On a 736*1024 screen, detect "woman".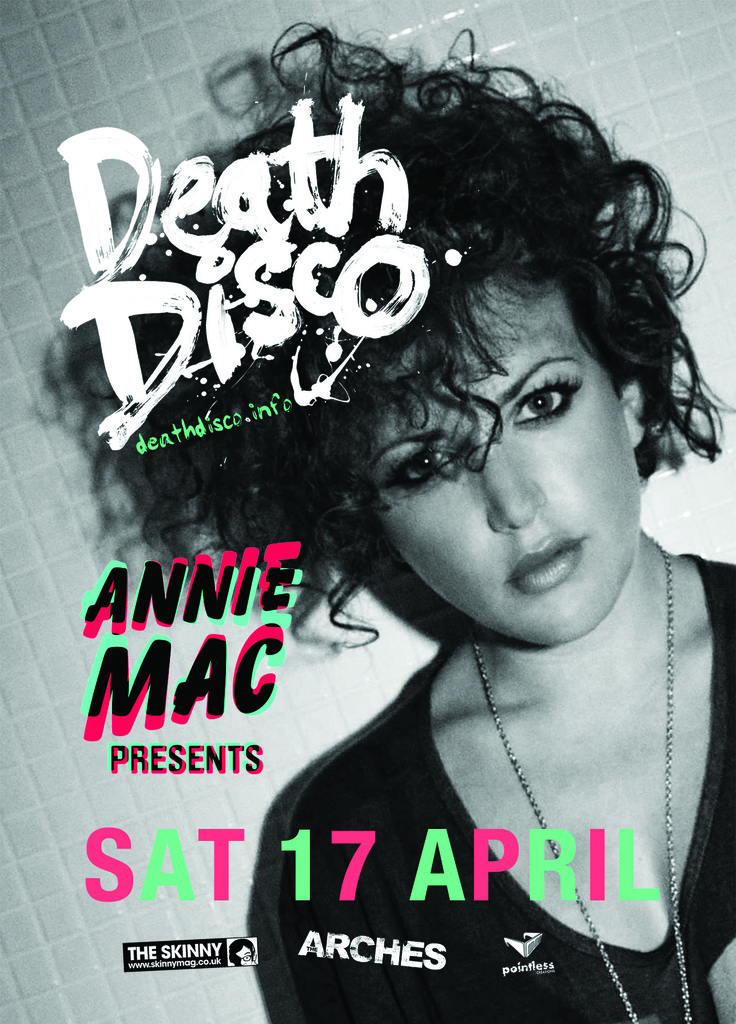
[left=158, top=24, right=705, bottom=970].
